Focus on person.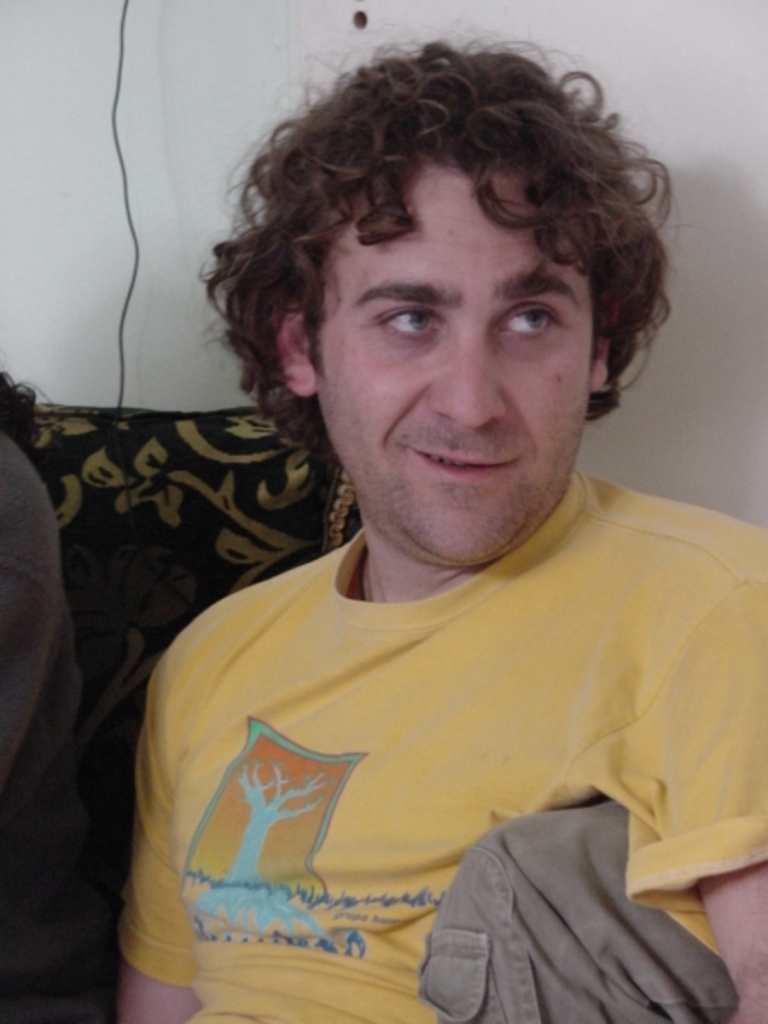
Focused at 63/43/761/1019.
